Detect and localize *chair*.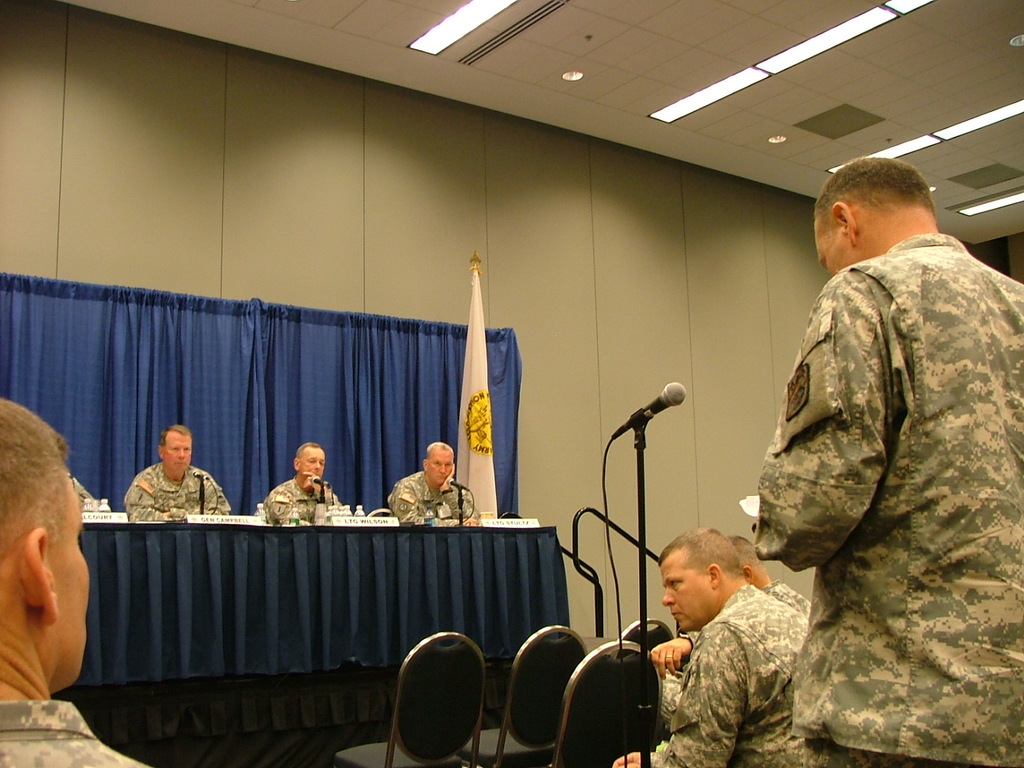
Localized at bbox=(334, 626, 485, 767).
